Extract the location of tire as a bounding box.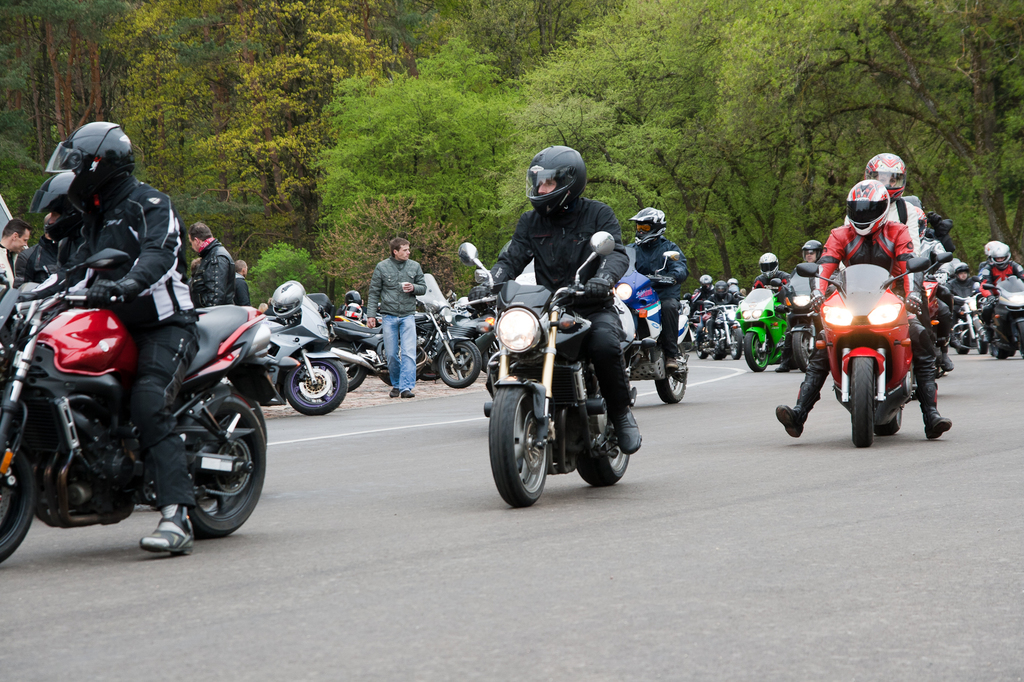
{"x1": 852, "y1": 350, "x2": 877, "y2": 443}.
